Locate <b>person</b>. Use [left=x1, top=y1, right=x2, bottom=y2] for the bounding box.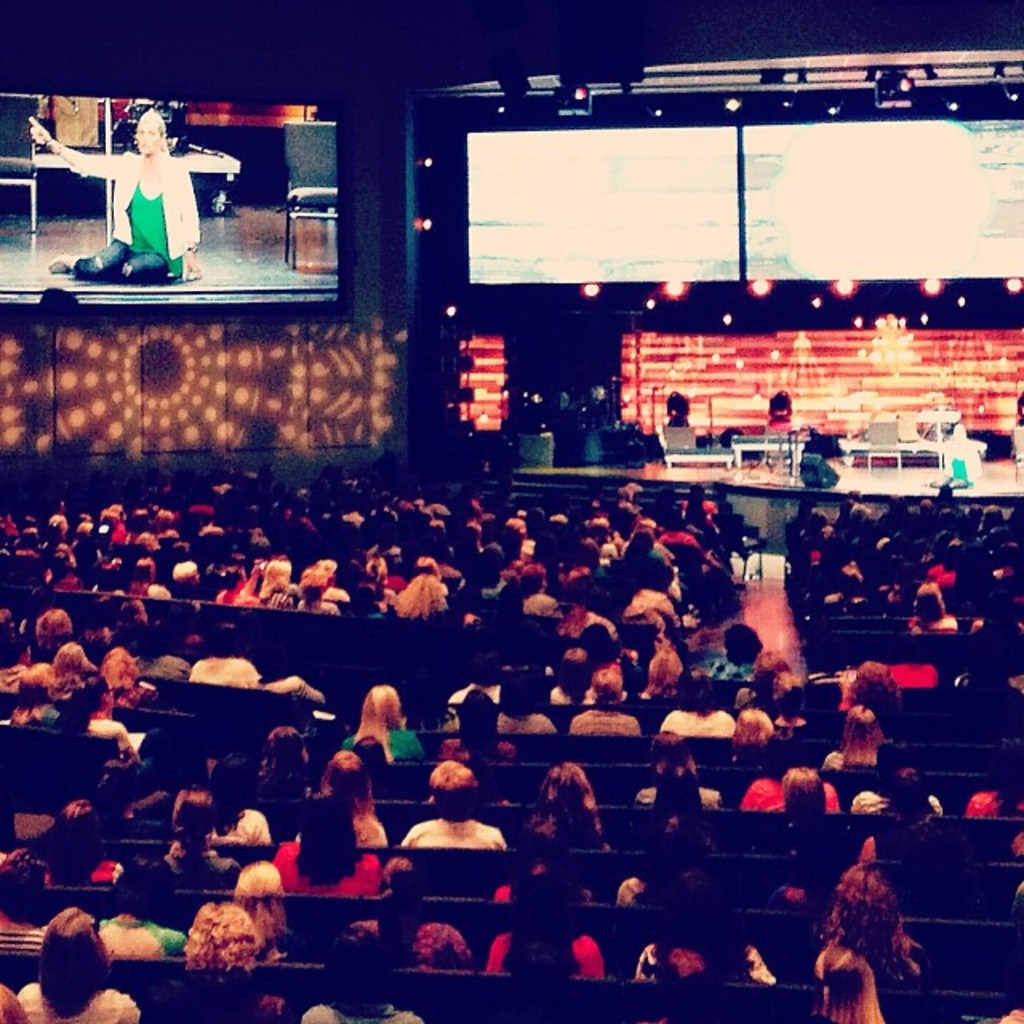
[left=48, top=648, right=88, bottom=702].
